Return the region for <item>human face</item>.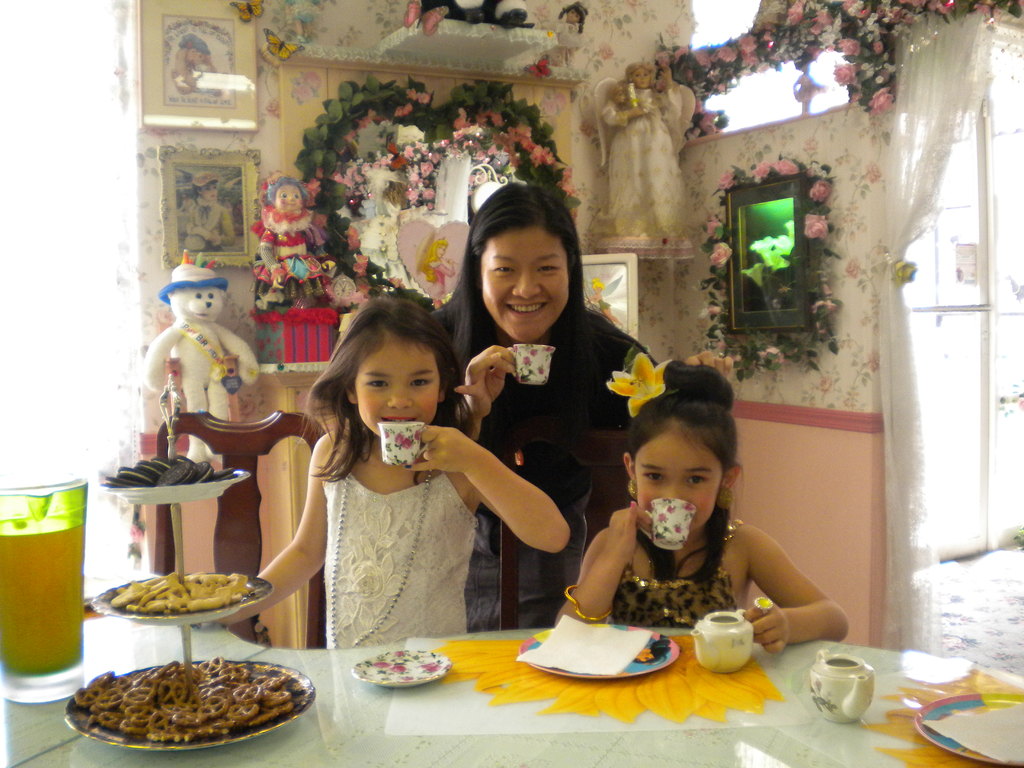
x1=632 y1=68 x2=648 y2=87.
